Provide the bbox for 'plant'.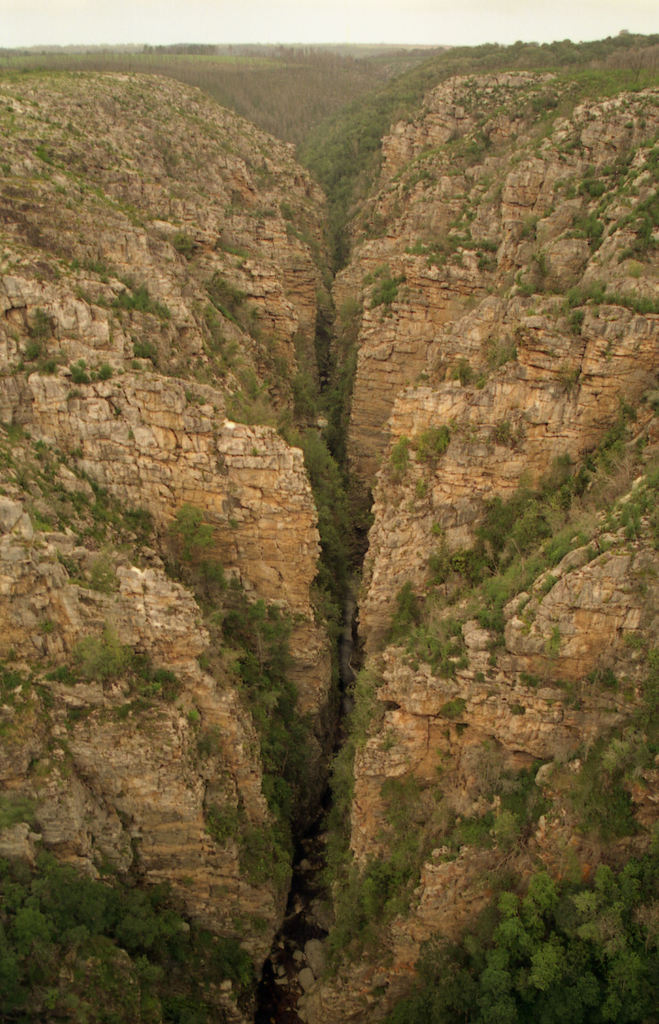
[x1=131, y1=282, x2=151, y2=311].
